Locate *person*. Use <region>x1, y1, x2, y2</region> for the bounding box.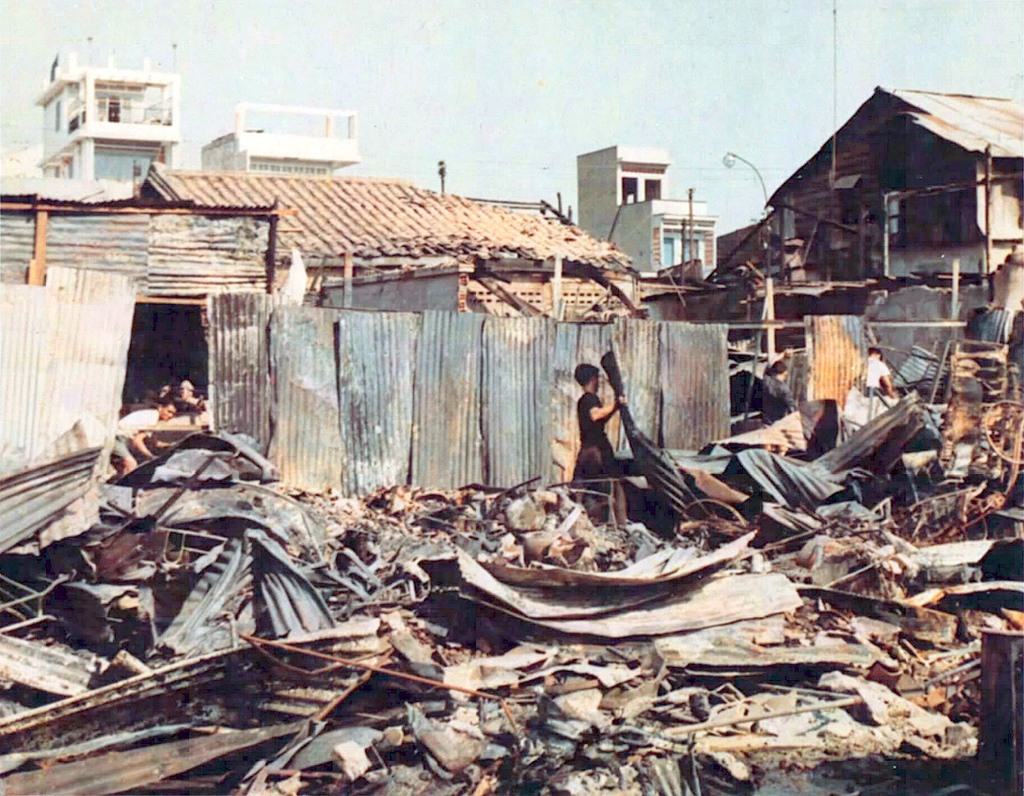
<region>113, 387, 174, 475</region>.
